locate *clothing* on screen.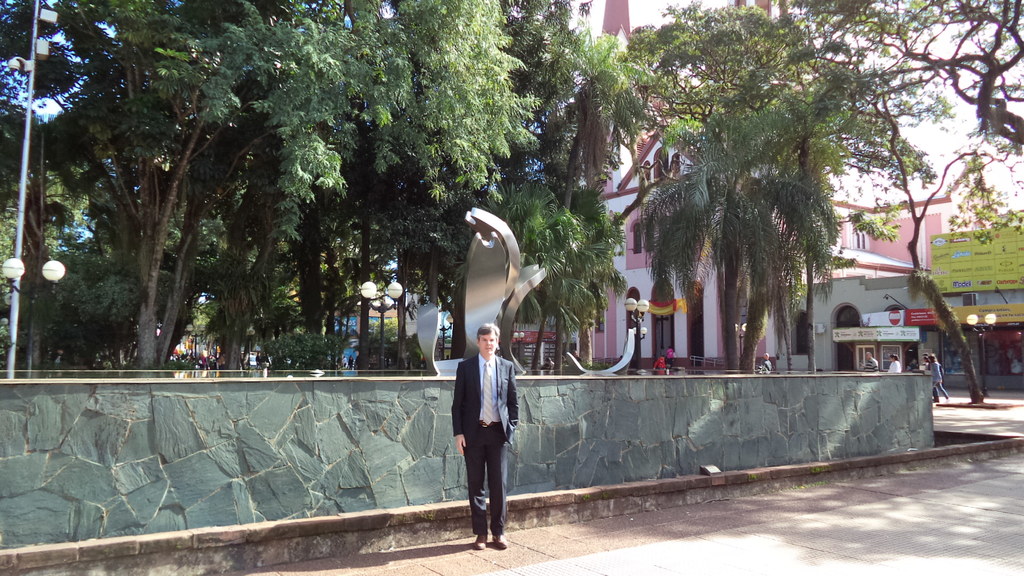
On screen at [x1=927, y1=360, x2=948, y2=401].
